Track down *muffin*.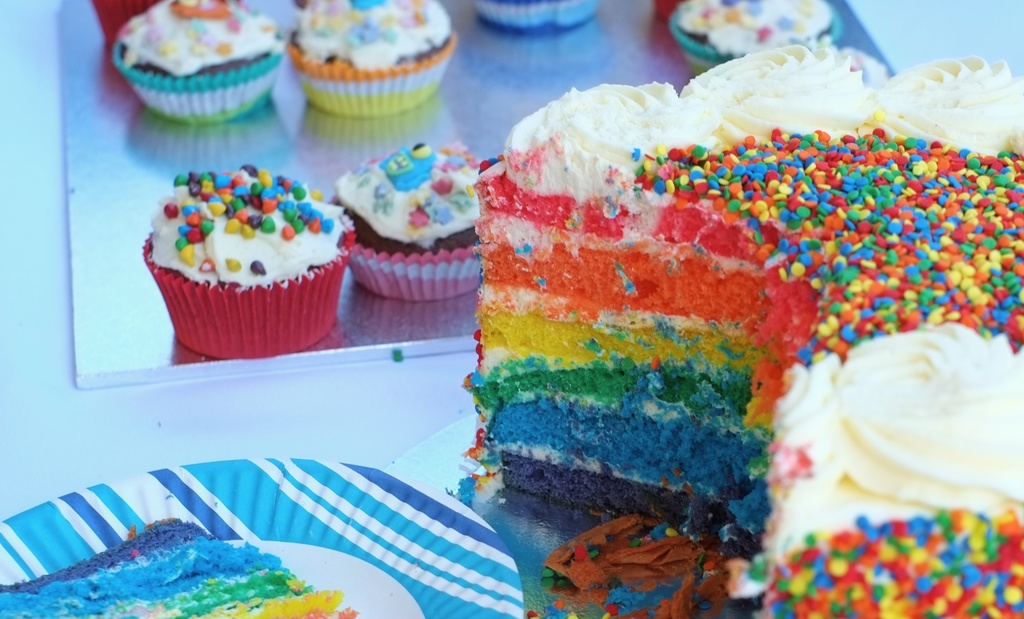
Tracked to 470:0:600:36.
